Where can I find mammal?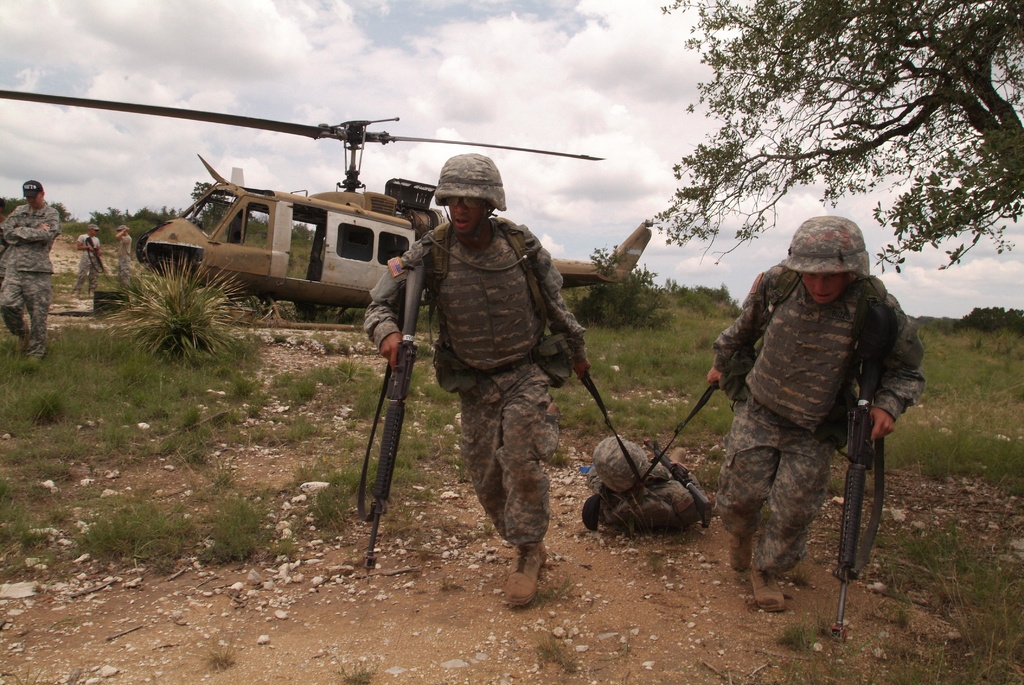
You can find it at 0, 181, 61, 362.
